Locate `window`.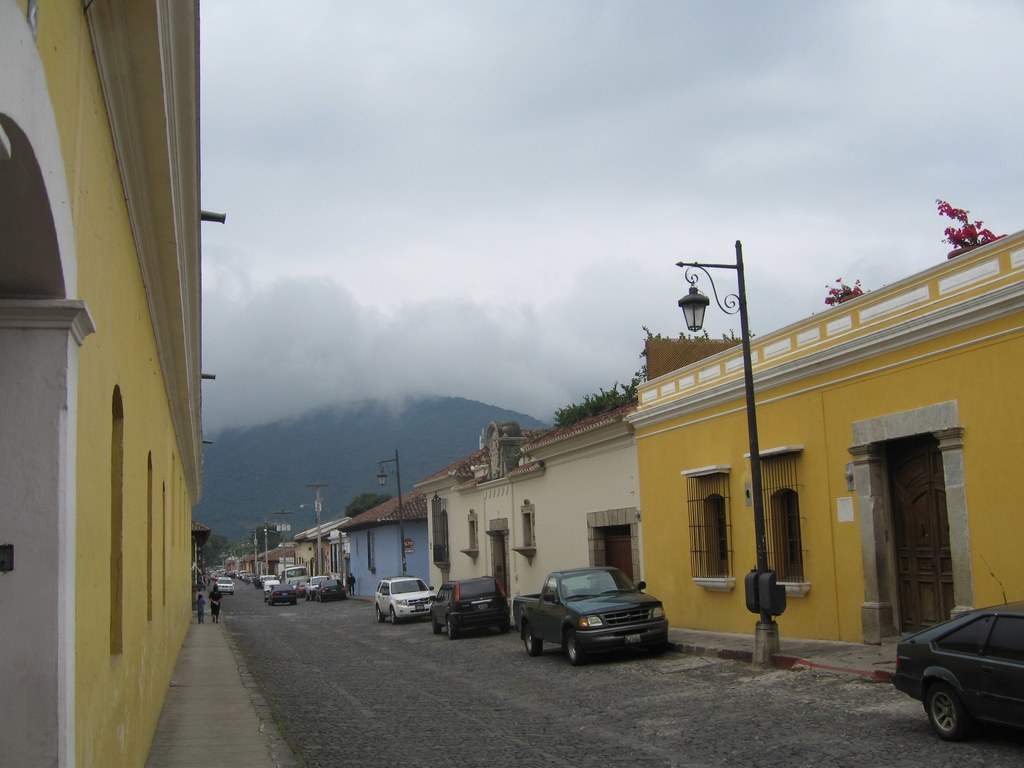
Bounding box: pyautogui.locateOnScreen(671, 463, 732, 595).
